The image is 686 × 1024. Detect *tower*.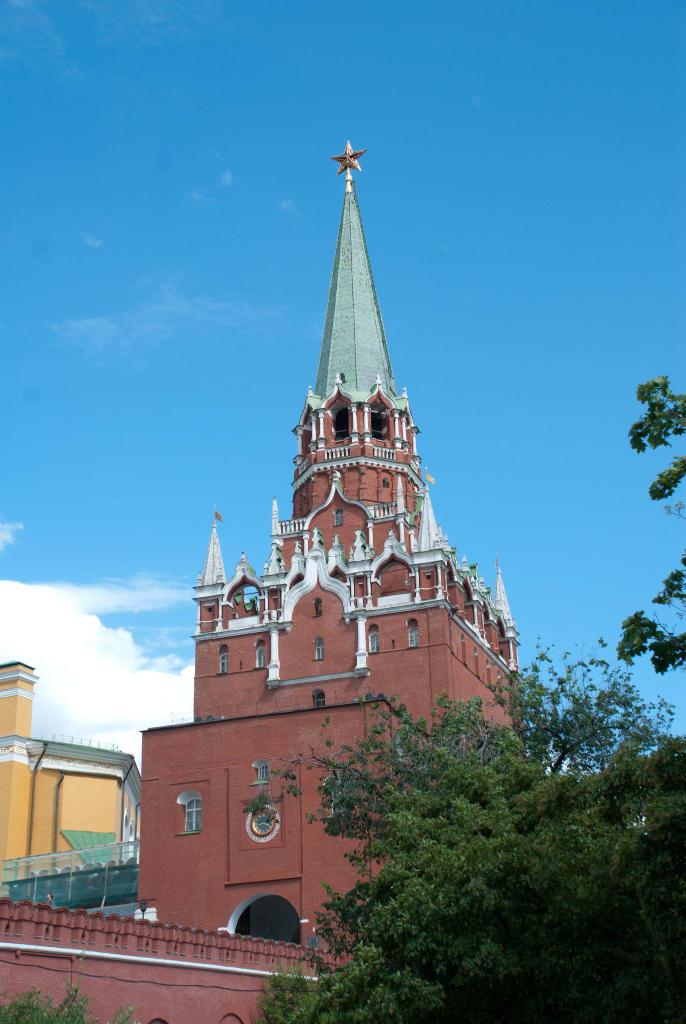
Detection: (126,138,532,960).
